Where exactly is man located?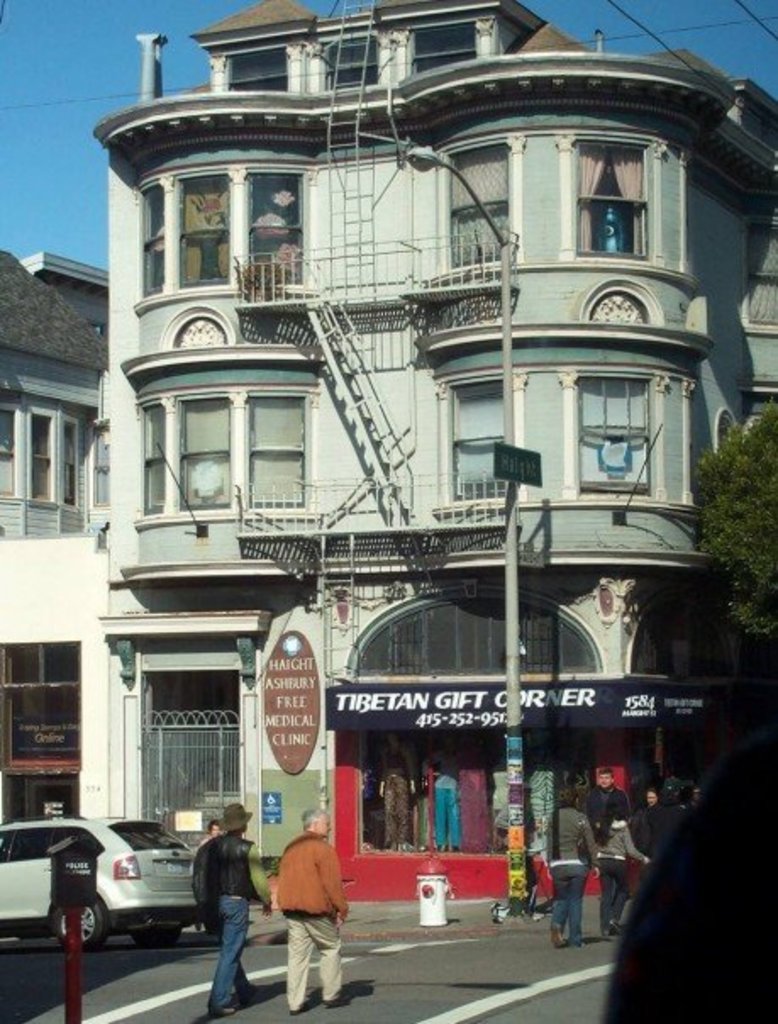
Its bounding box is BBox(203, 807, 273, 1019).
